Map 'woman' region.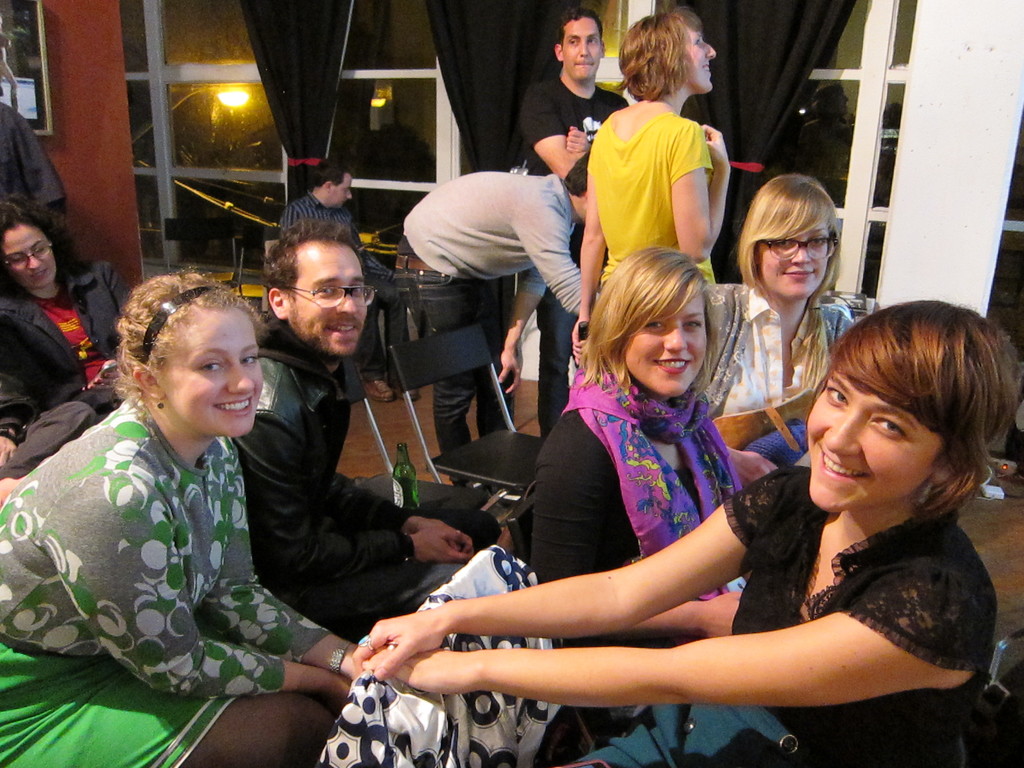
Mapped to (left=572, top=6, right=732, bottom=368).
